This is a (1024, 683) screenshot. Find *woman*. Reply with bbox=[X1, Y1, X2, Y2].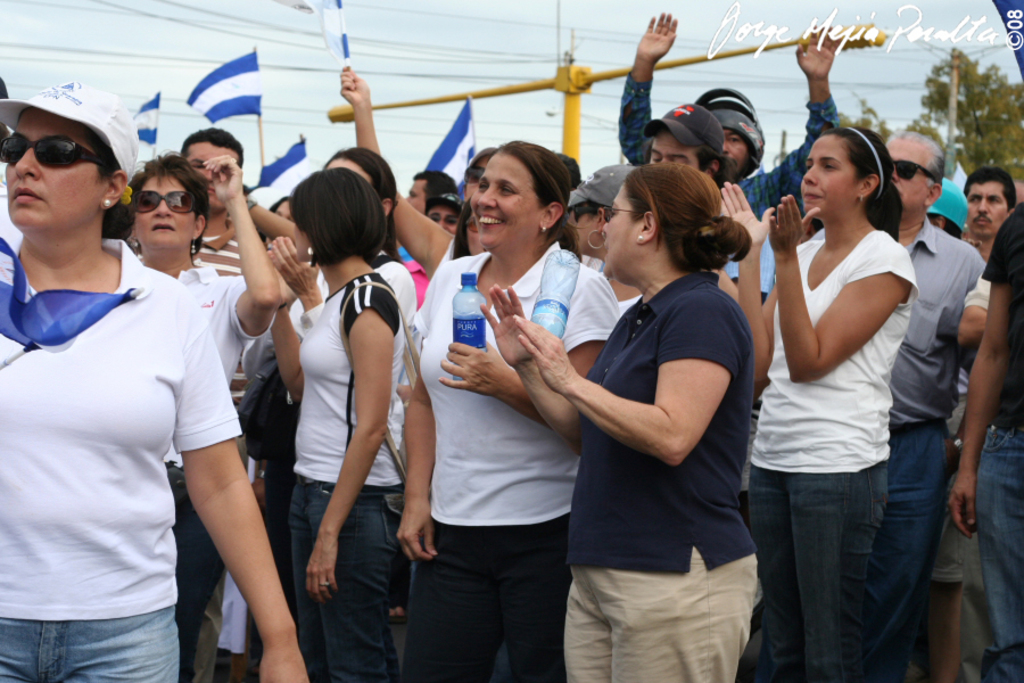
bbox=[269, 130, 426, 682].
